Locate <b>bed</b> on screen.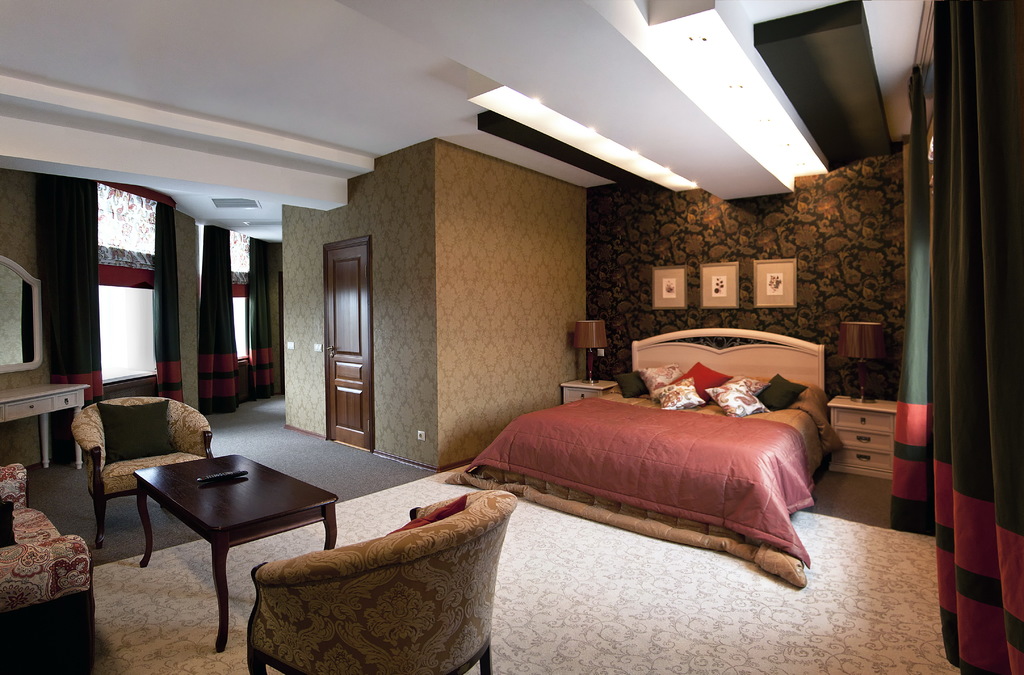
On screen at [x1=442, y1=323, x2=836, y2=592].
